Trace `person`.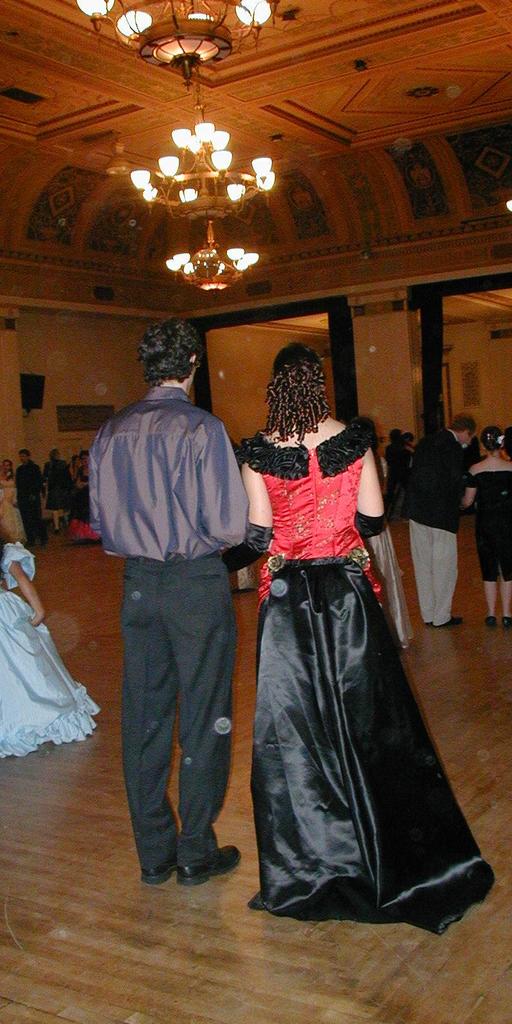
Traced to (x1=89, y1=322, x2=252, y2=881).
